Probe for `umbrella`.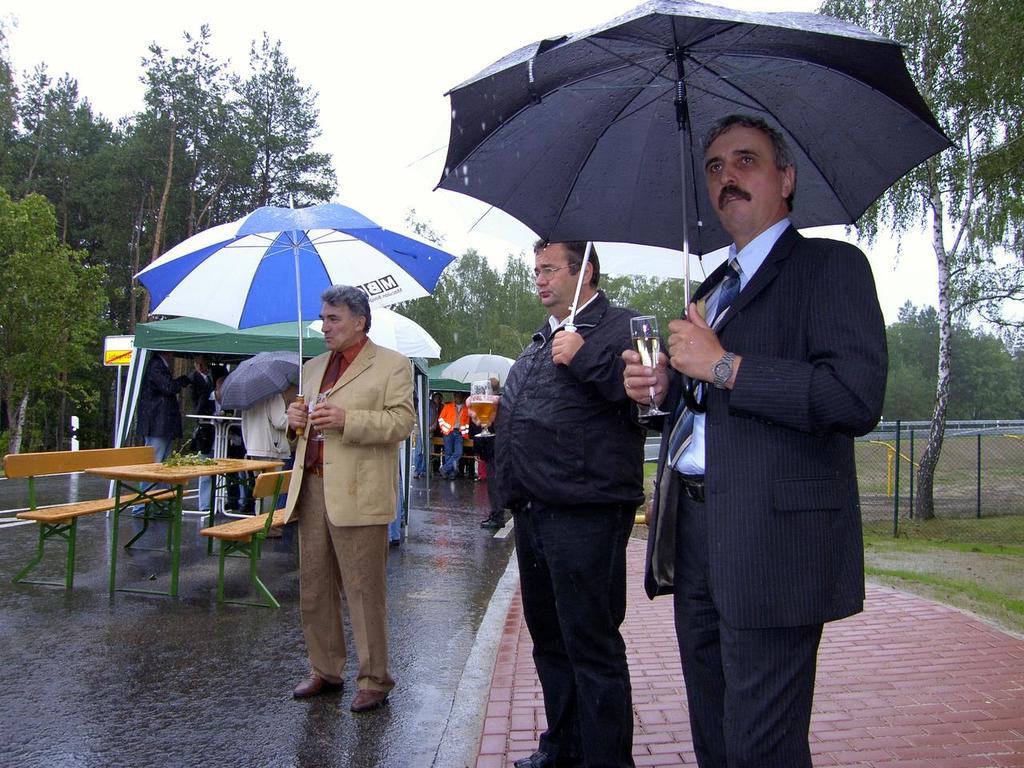
Probe result: left=310, top=304, right=442, bottom=358.
